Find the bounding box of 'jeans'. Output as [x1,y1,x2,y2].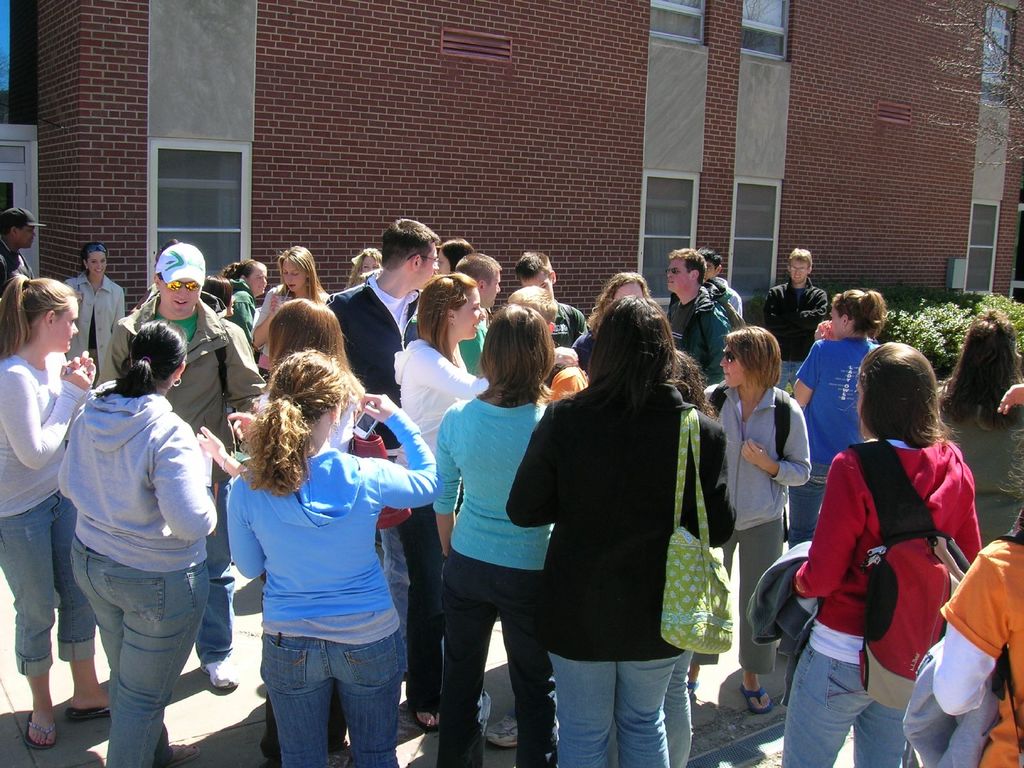
[2,497,96,669].
